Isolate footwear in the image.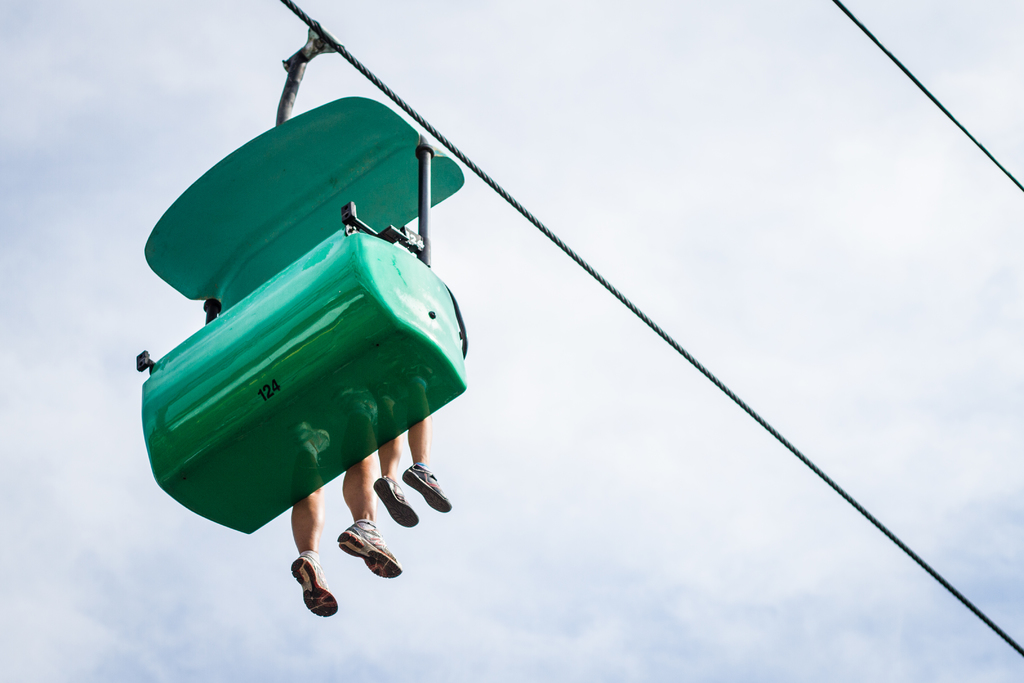
Isolated region: left=328, top=525, right=396, bottom=599.
